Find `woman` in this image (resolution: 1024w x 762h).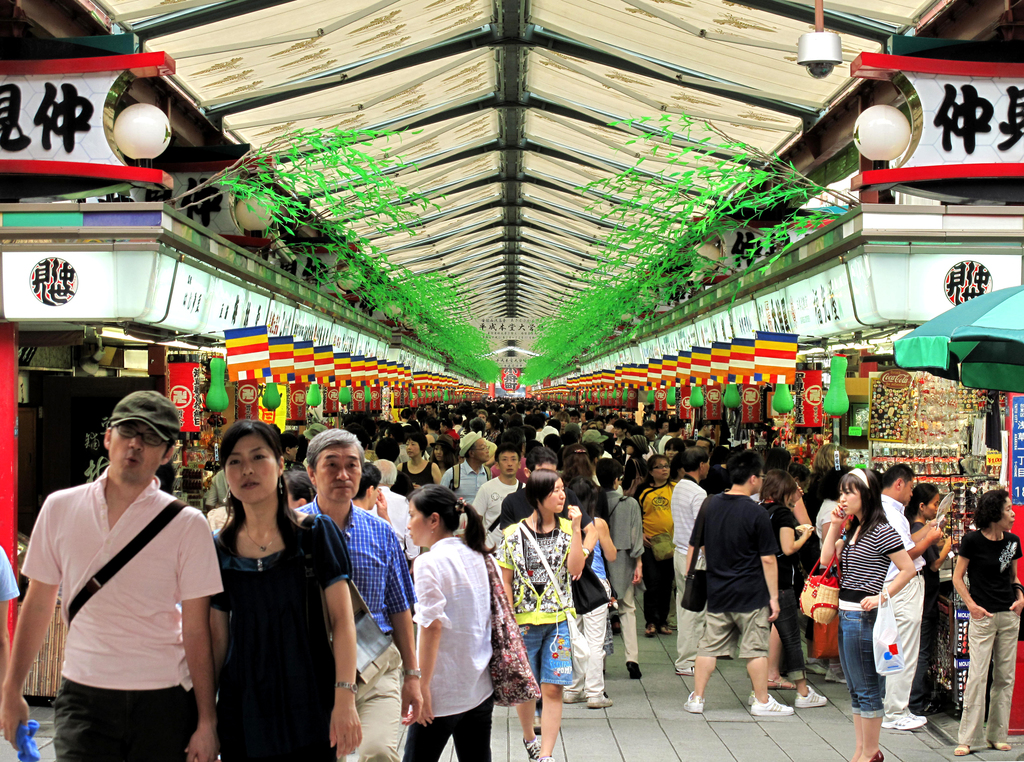
198,416,363,761.
